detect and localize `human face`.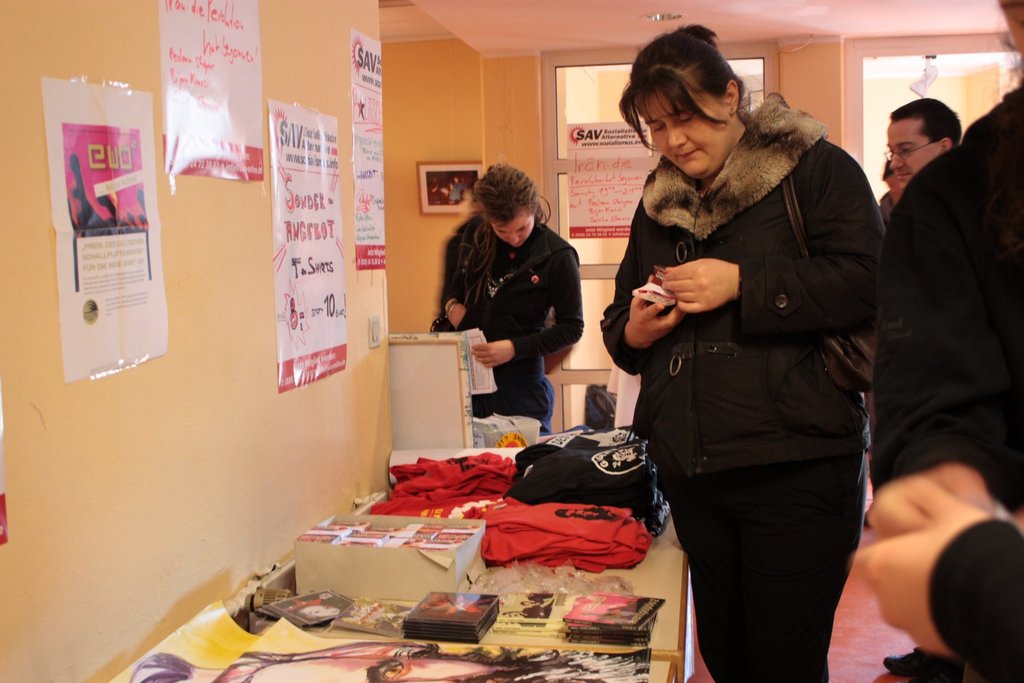
Localized at <box>638,89,731,180</box>.
